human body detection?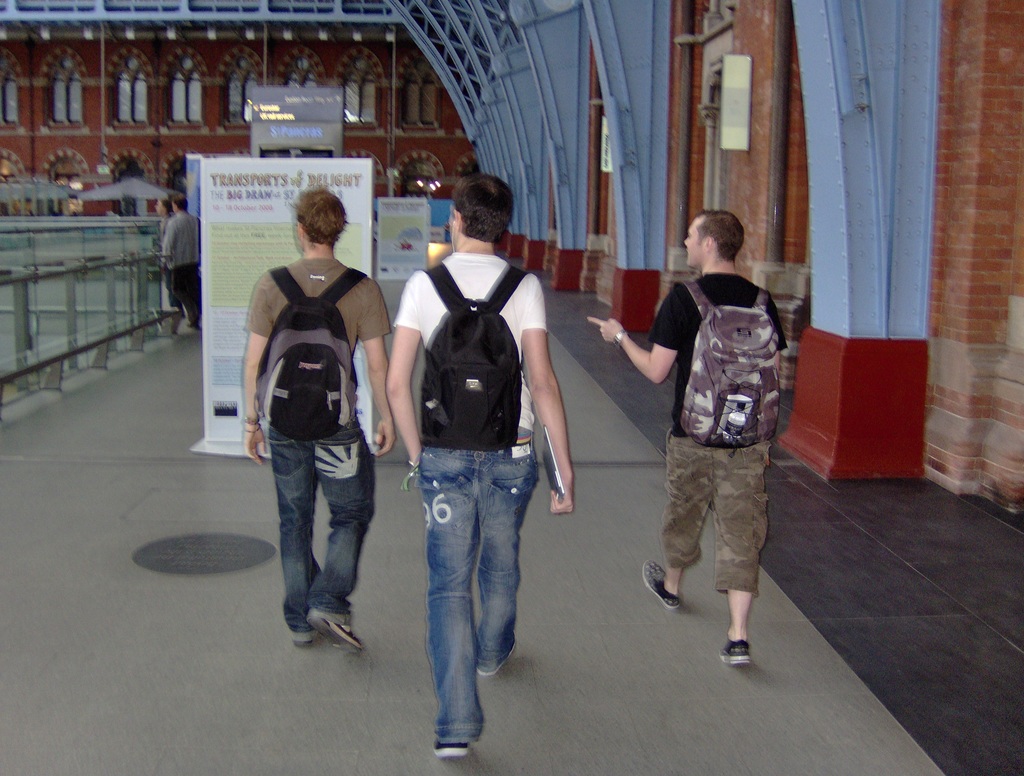
region(158, 193, 200, 329)
